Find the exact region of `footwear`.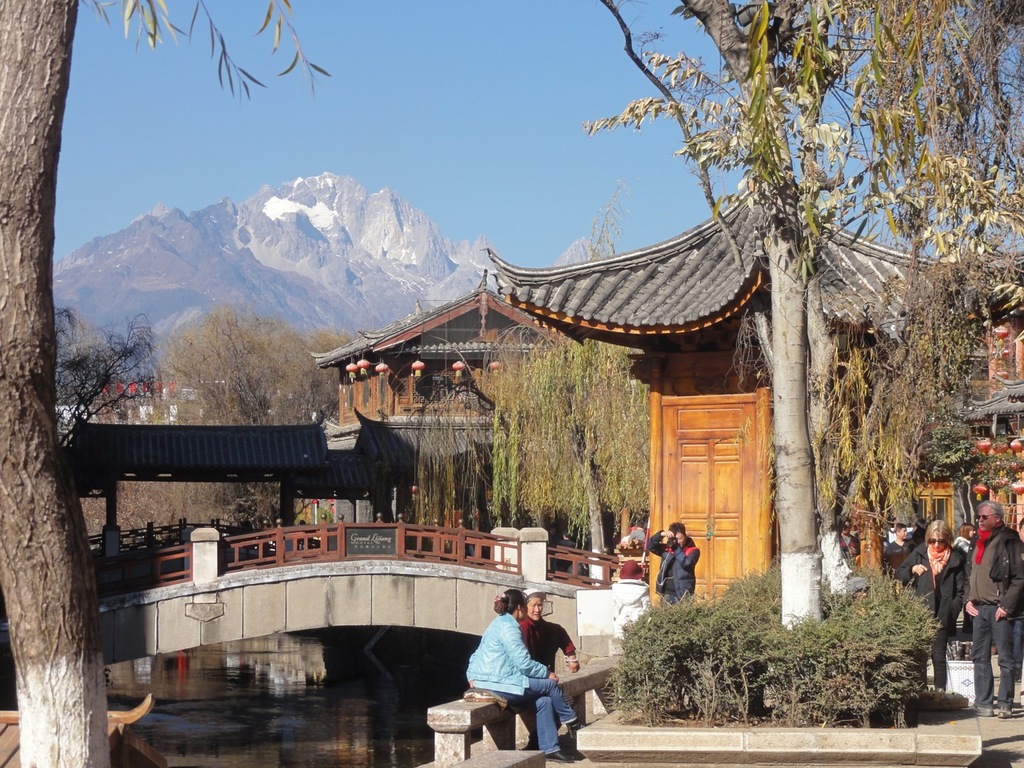
Exact region: locate(974, 704, 995, 718).
